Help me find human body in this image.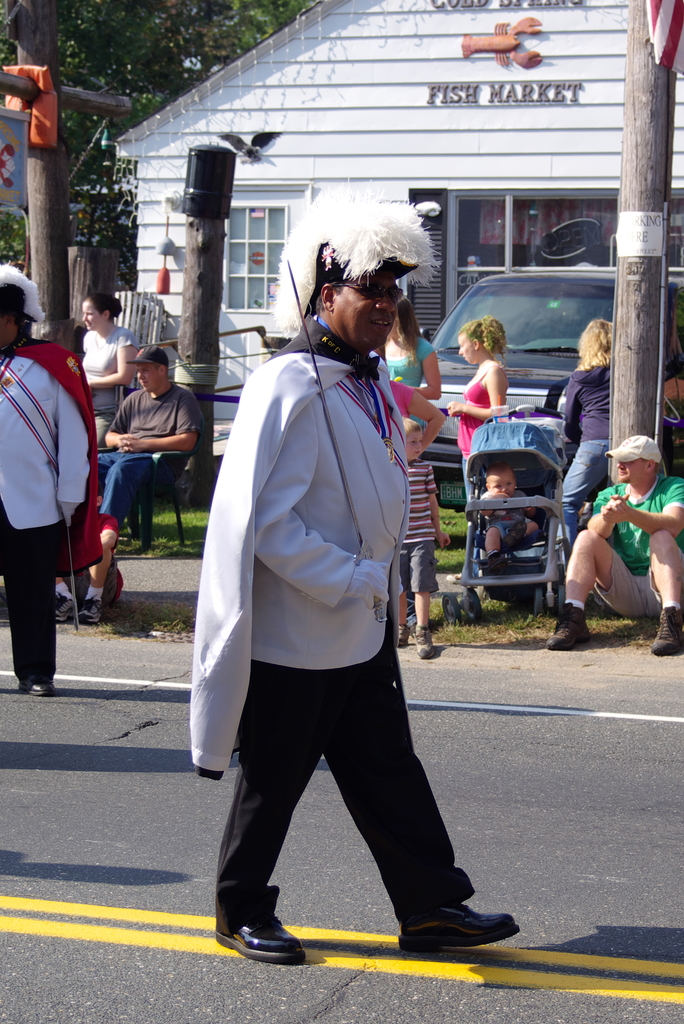
Found it: 74,317,133,412.
